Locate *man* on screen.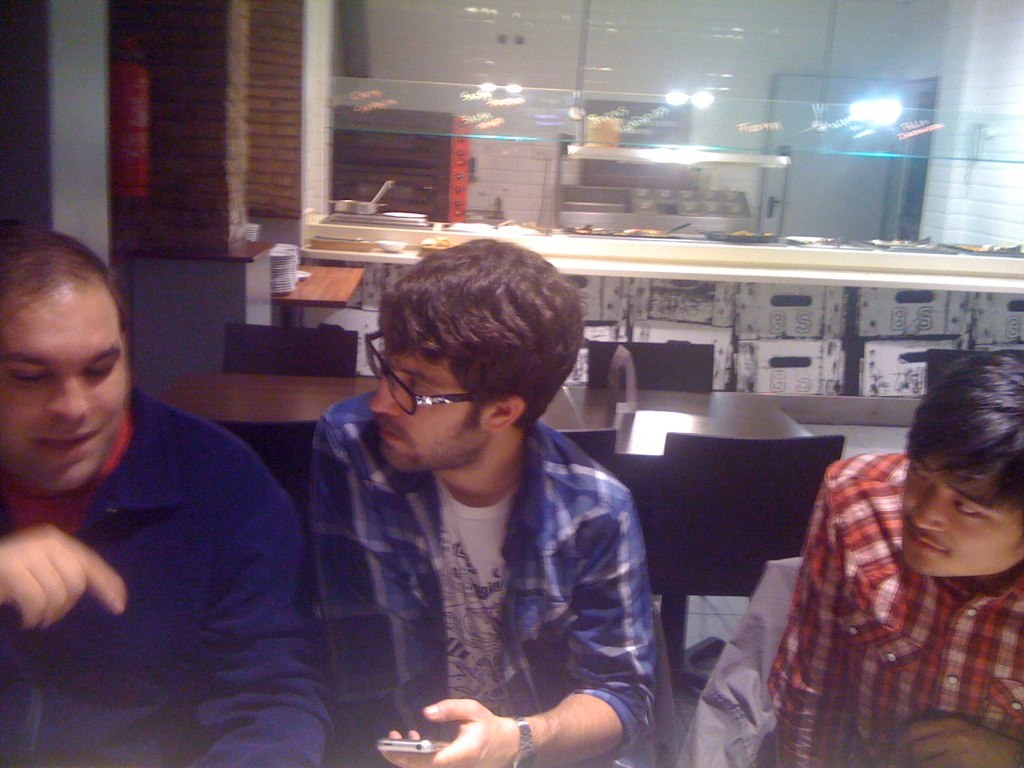
On screen at 0/252/329/733.
